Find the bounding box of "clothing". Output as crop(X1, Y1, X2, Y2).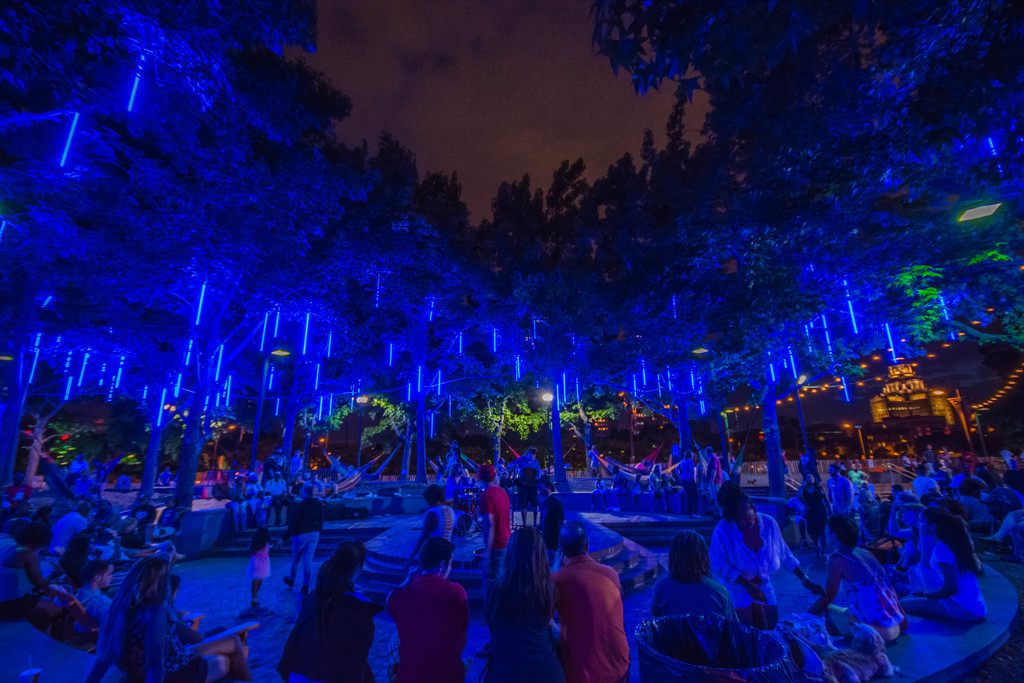
crop(565, 553, 637, 675).
